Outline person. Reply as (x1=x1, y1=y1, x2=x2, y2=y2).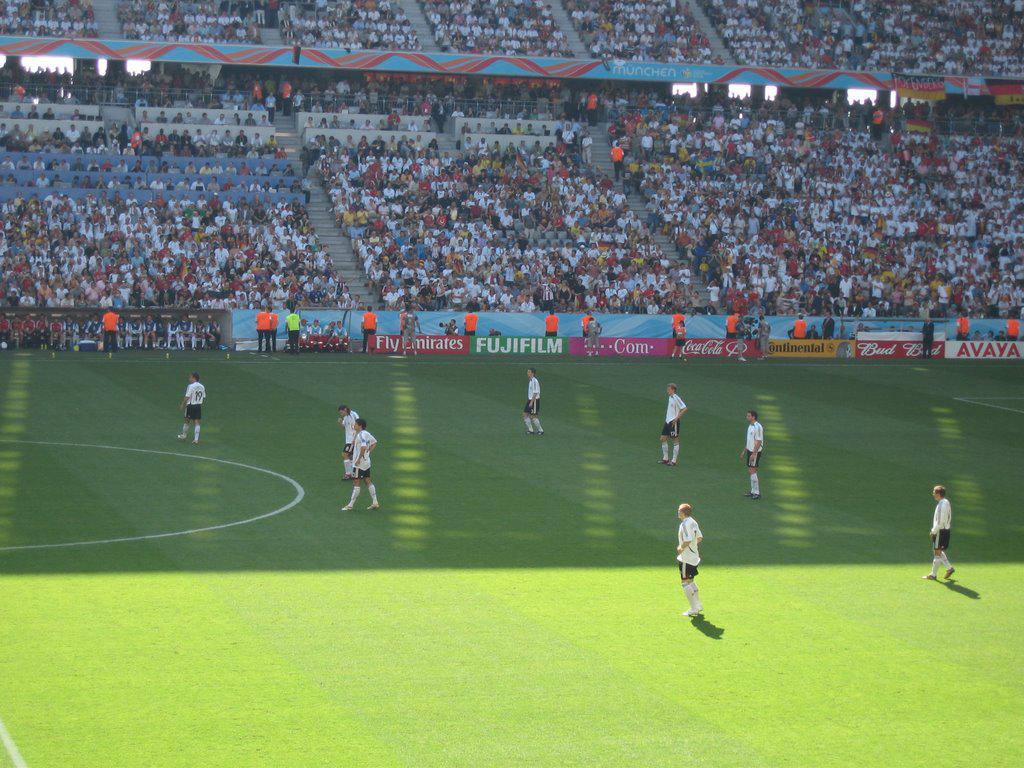
(x1=337, y1=404, x2=362, y2=479).
